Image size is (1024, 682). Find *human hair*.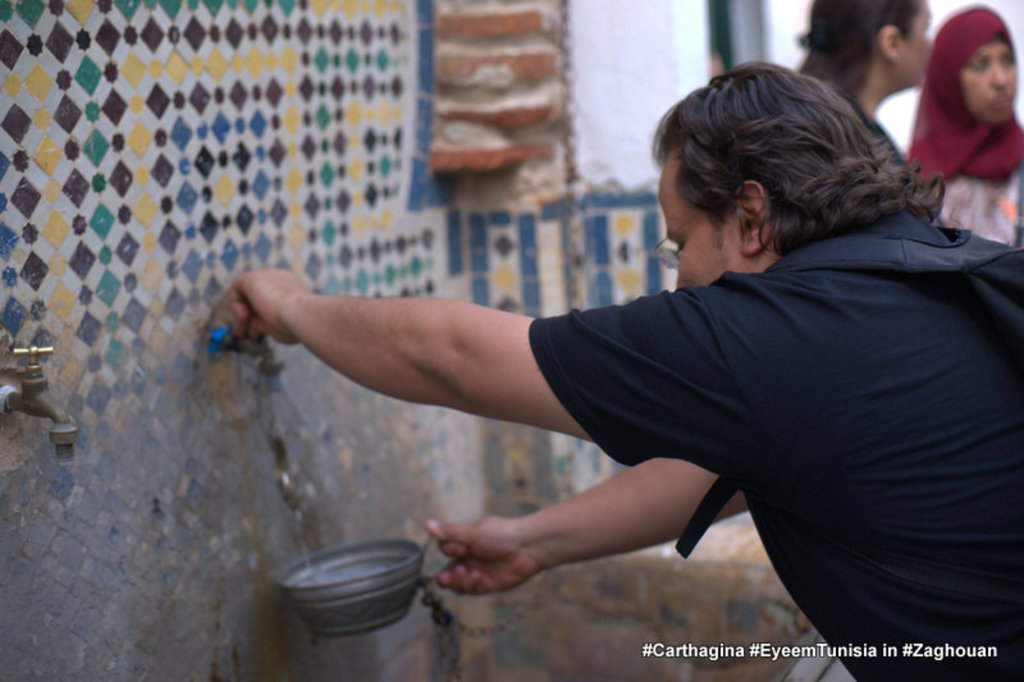
x1=646 y1=74 x2=919 y2=289.
